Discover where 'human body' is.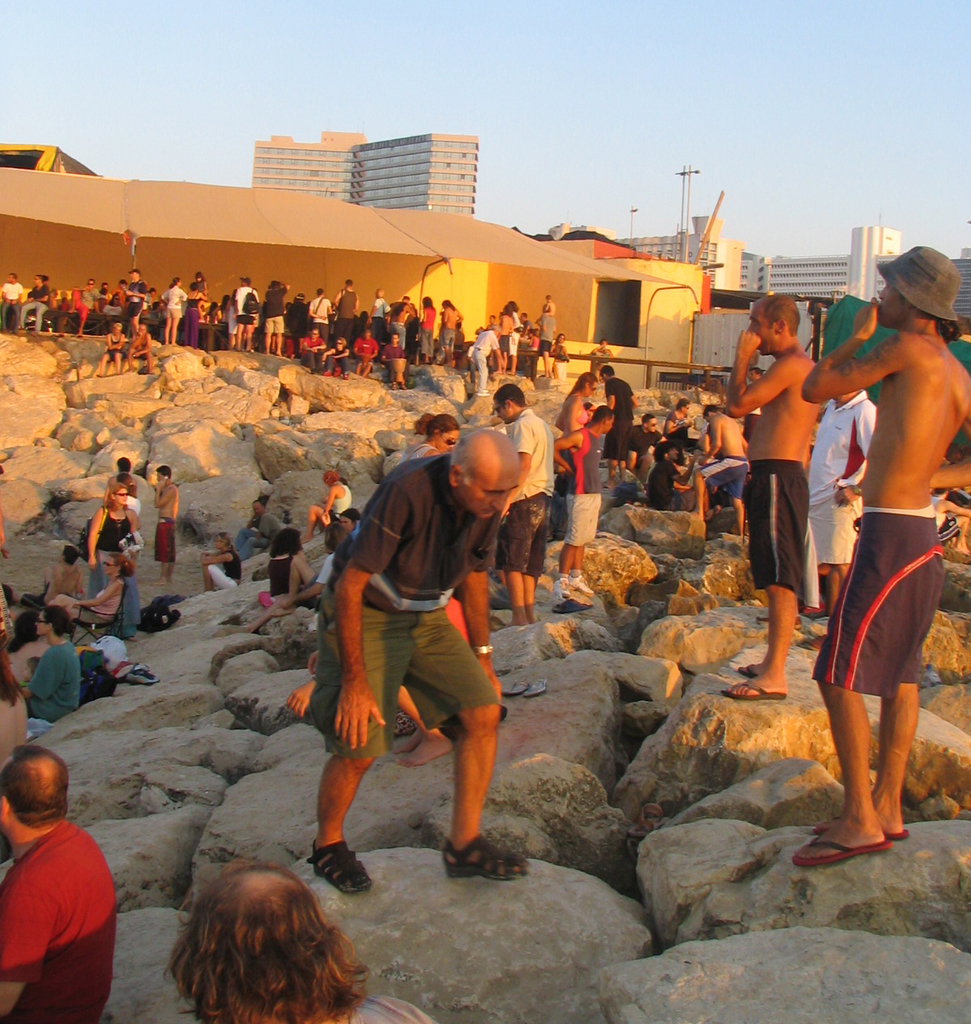
Discovered at (x1=559, y1=372, x2=592, y2=436).
